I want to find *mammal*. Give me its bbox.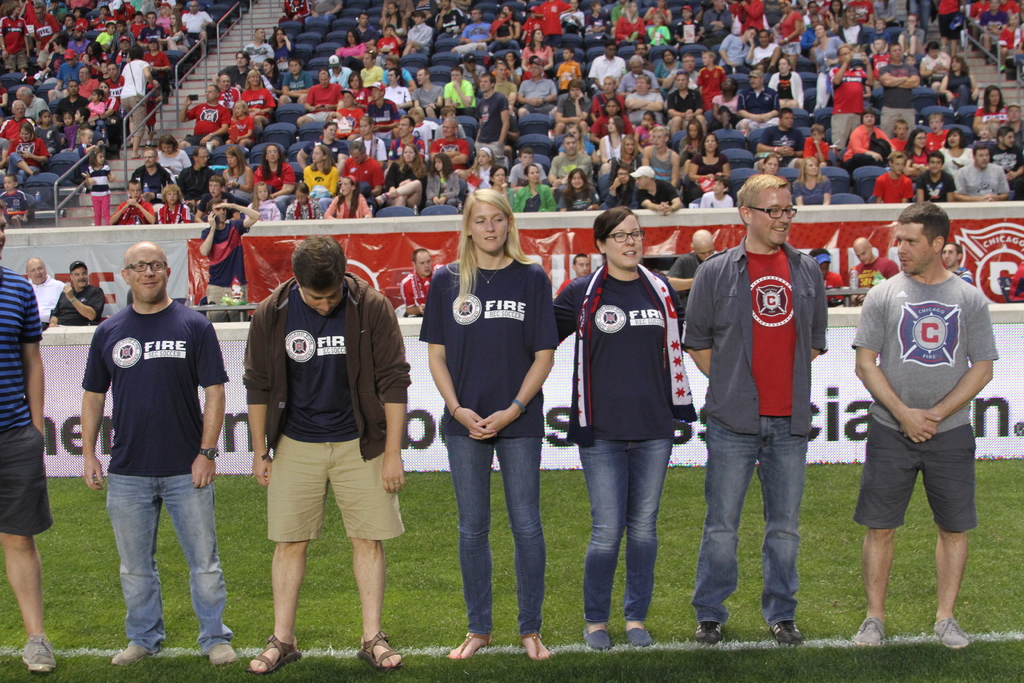
(941, 240, 974, 286).
